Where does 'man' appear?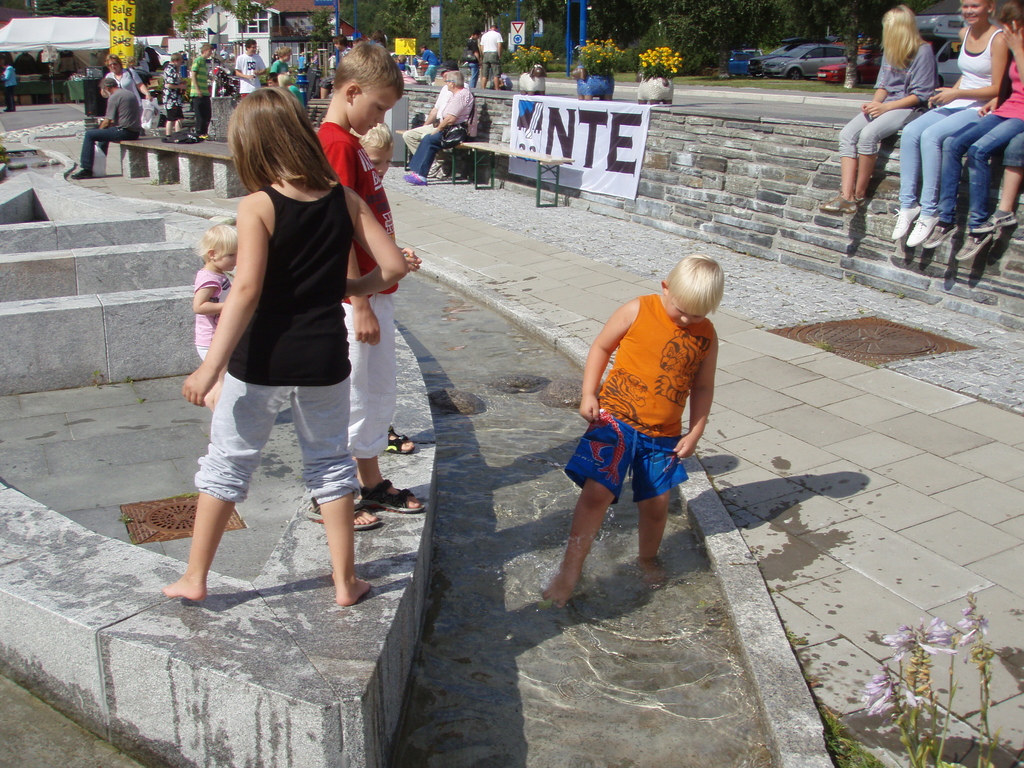
Appears at Rect(307, 42, 428, 529).
